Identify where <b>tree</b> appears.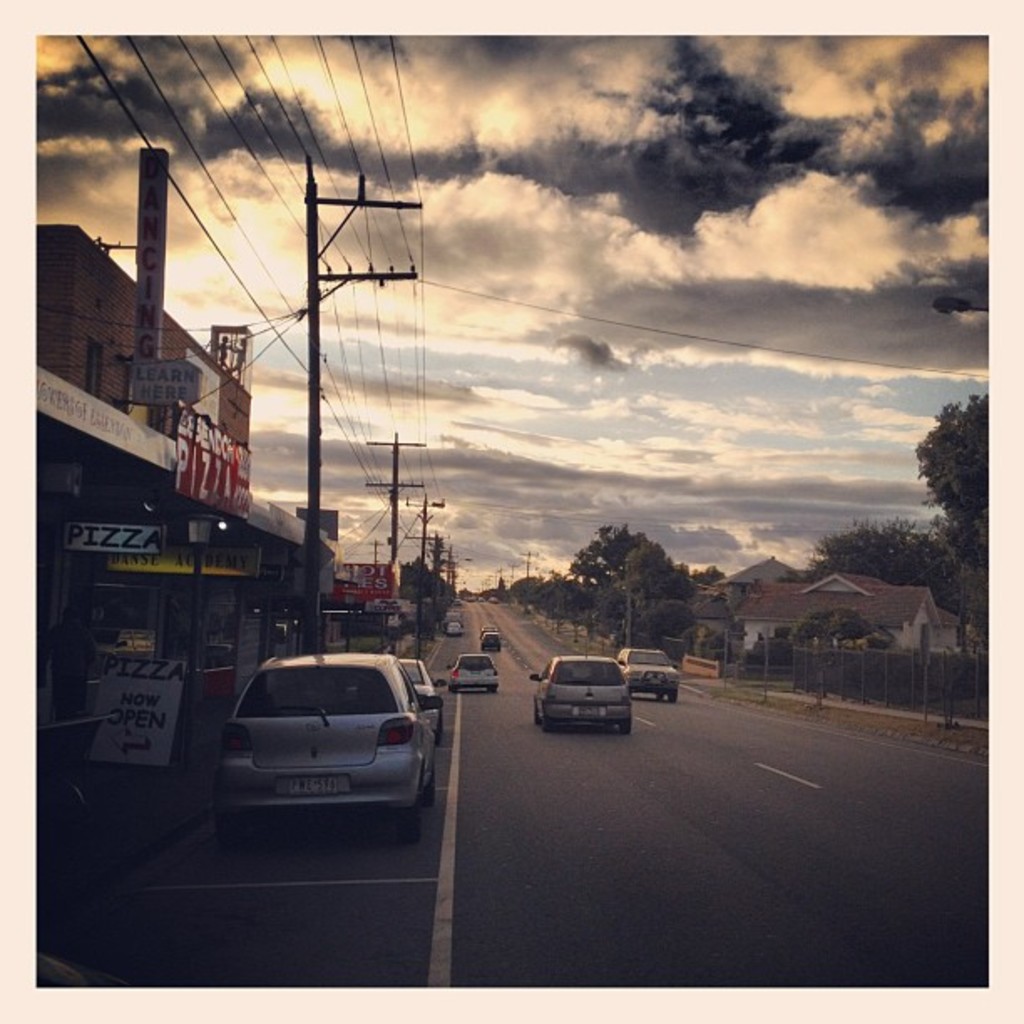
Appears at [393,554,447,624].
